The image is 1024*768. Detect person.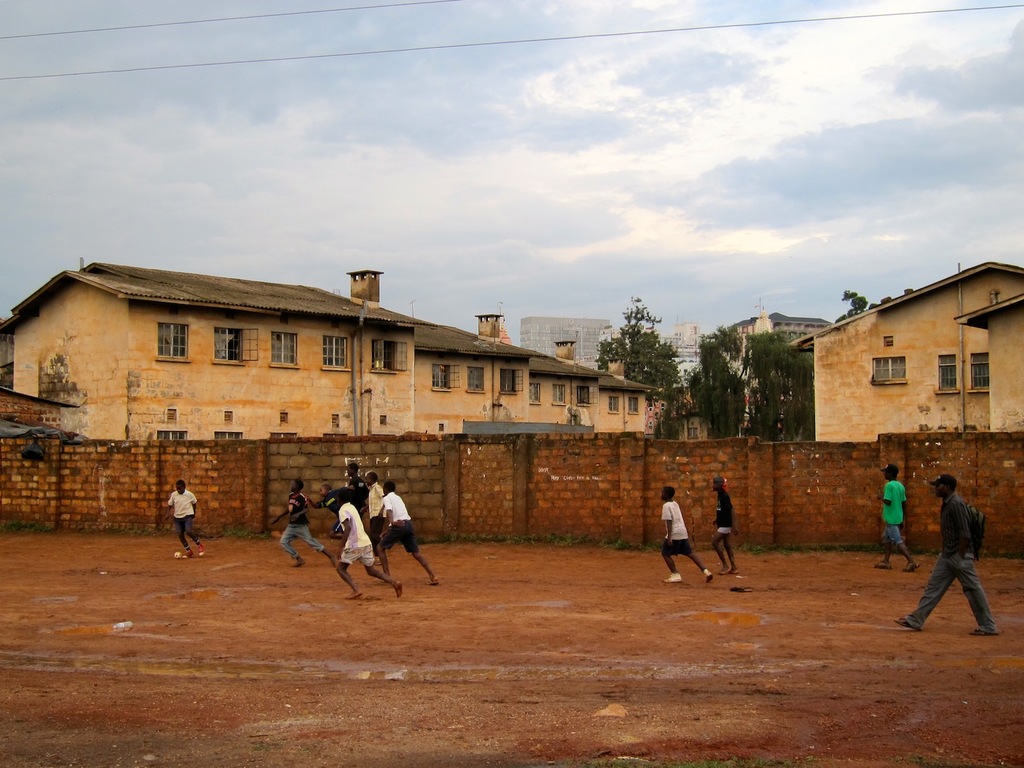
Detection: BBox(716, 475, 740, 572).
